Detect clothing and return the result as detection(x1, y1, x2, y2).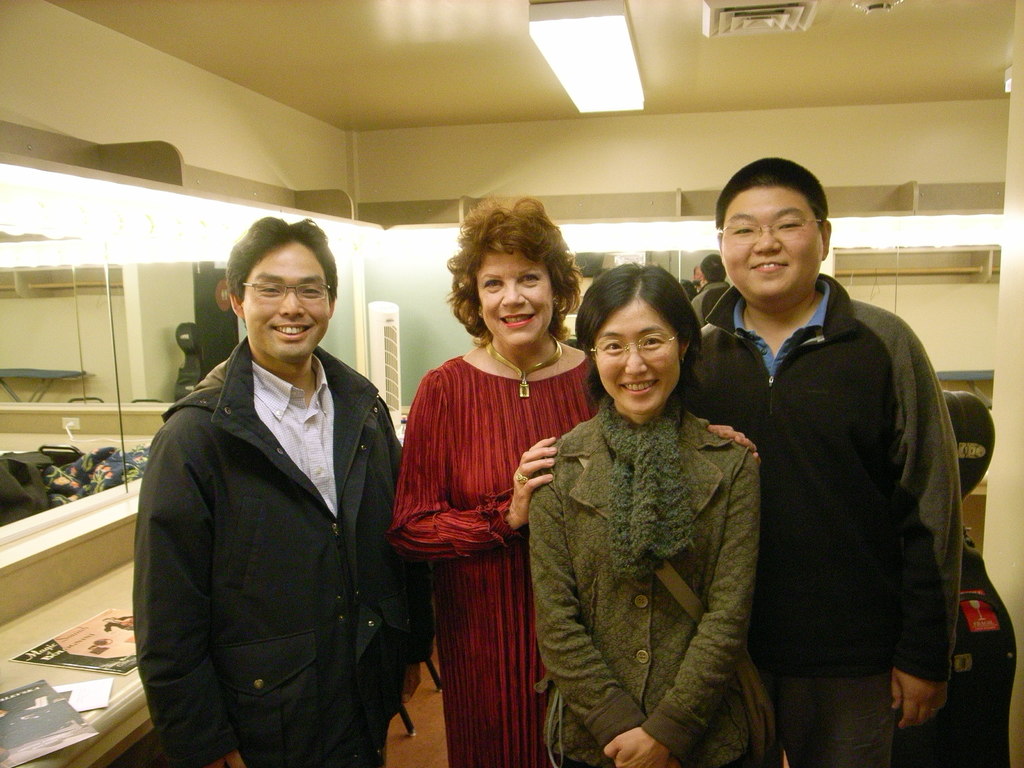
detection(127, 332, 437, 767).
